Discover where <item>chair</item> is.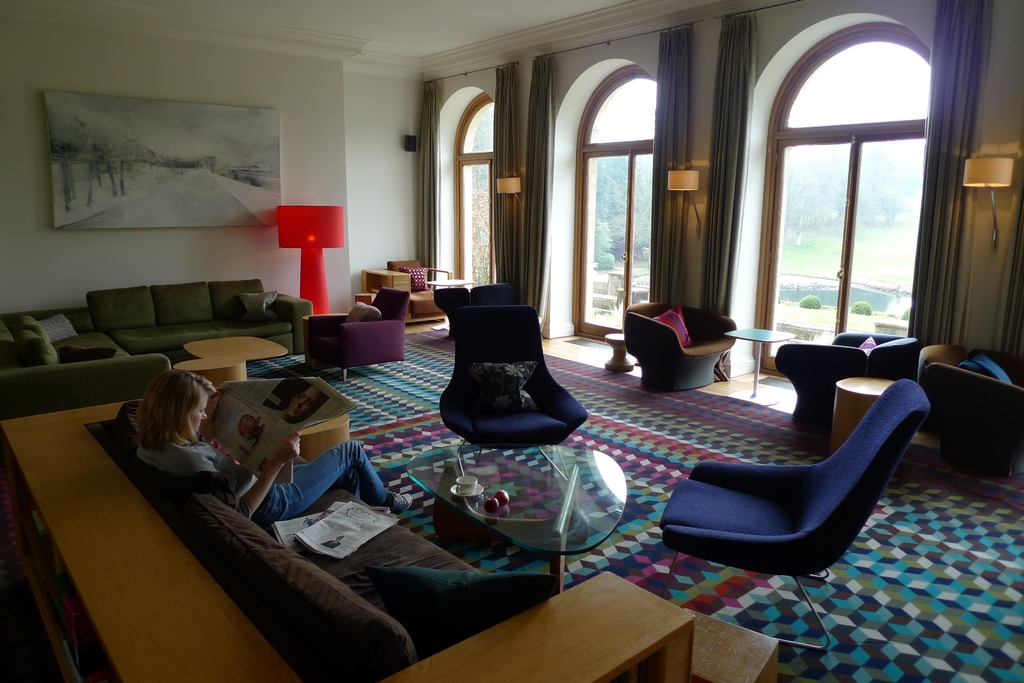
Discovered at box(438, 304, 591, 484).
